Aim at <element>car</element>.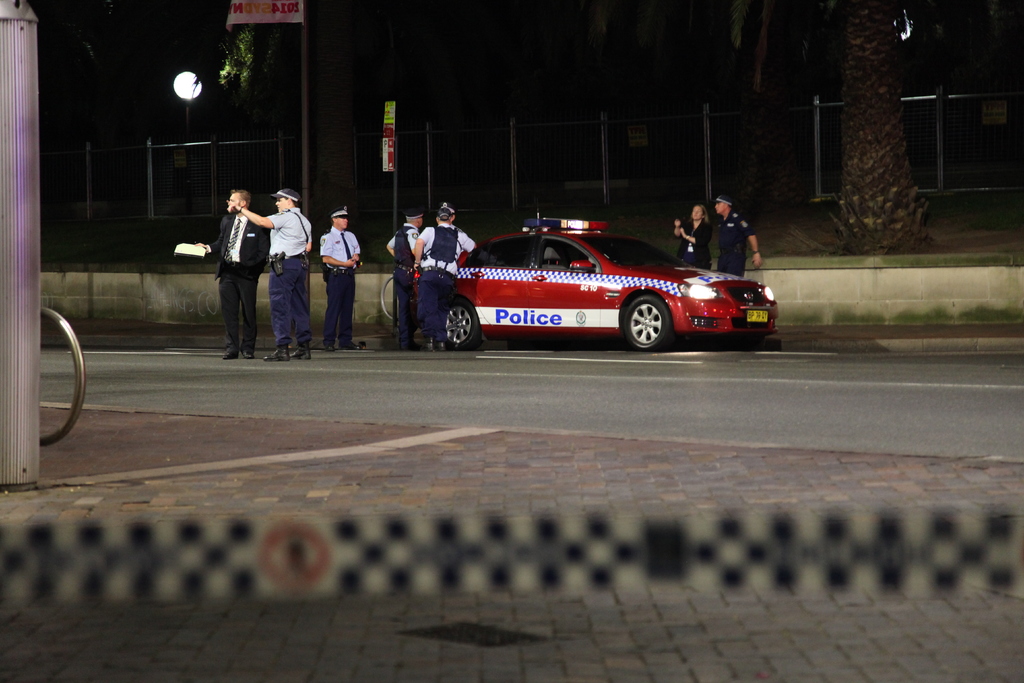
Aimed at 392/212/786/354.
